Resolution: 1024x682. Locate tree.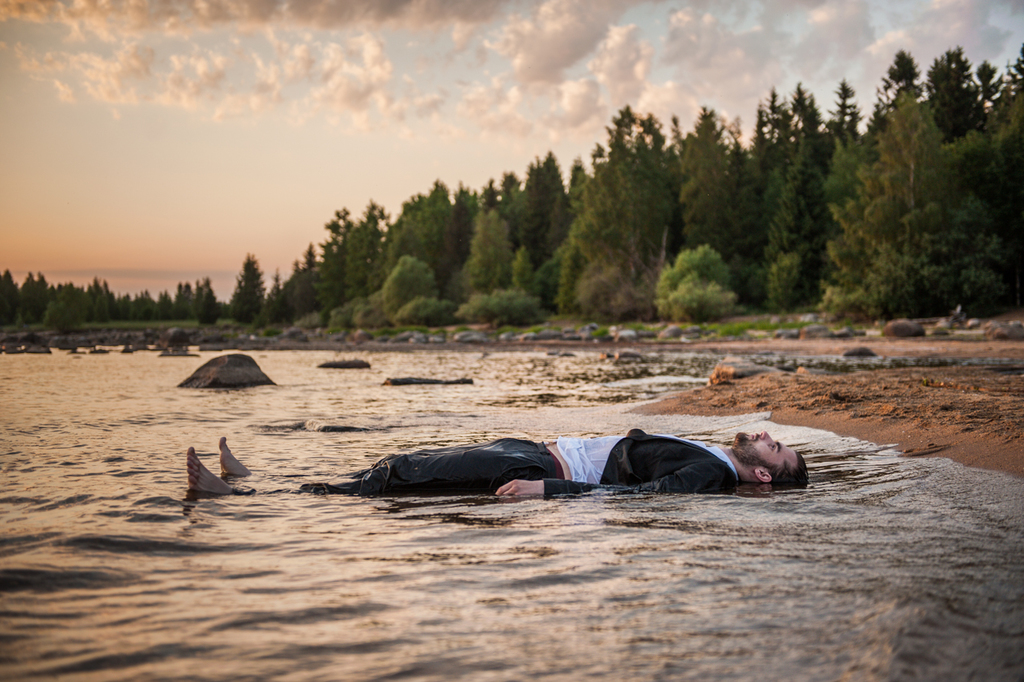
rect(718, 134, 749, 242).
